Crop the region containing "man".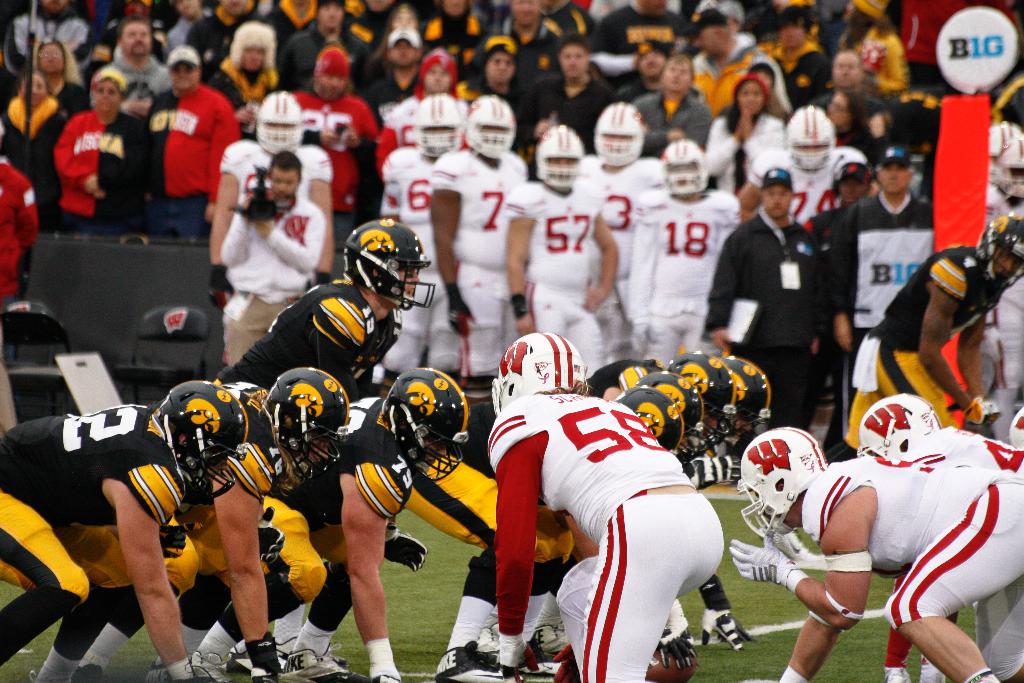
Crop region: (left=723, top=422, right=1023, bottom=682).
